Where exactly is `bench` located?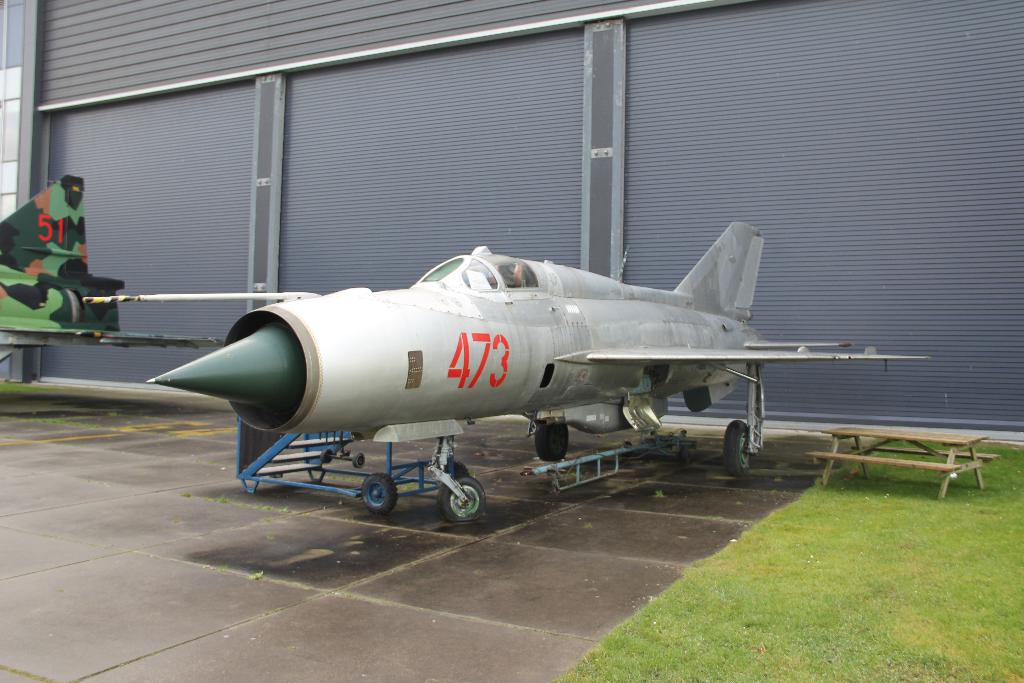
Its bounding box is bbox=(813, 416, 1009, 513).
